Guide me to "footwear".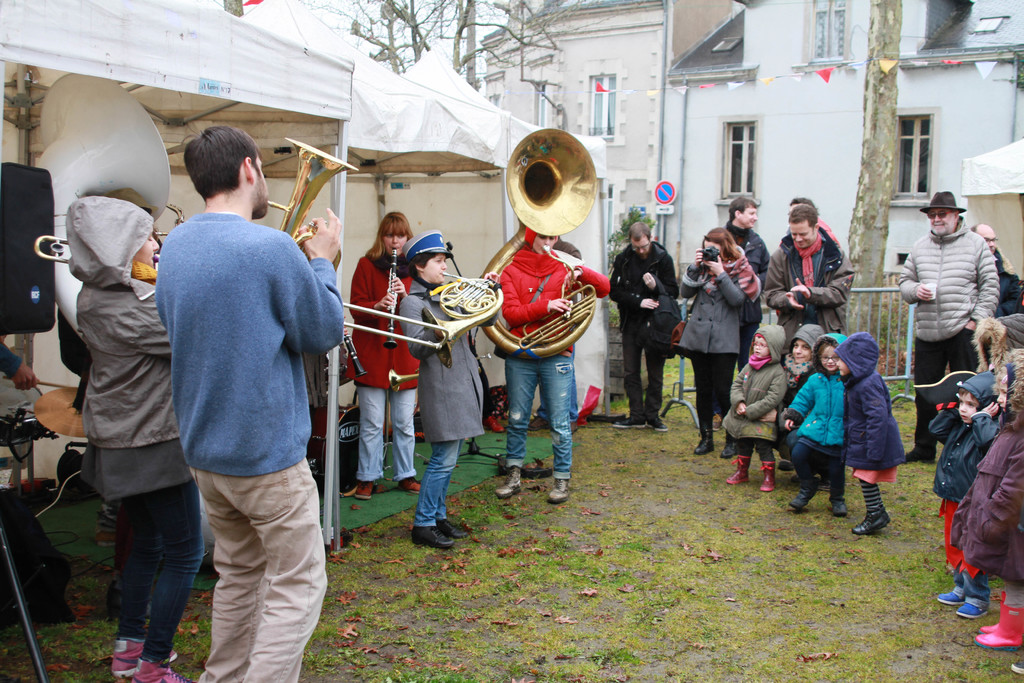
Guidance: crop(548, 478, 571, 503).
